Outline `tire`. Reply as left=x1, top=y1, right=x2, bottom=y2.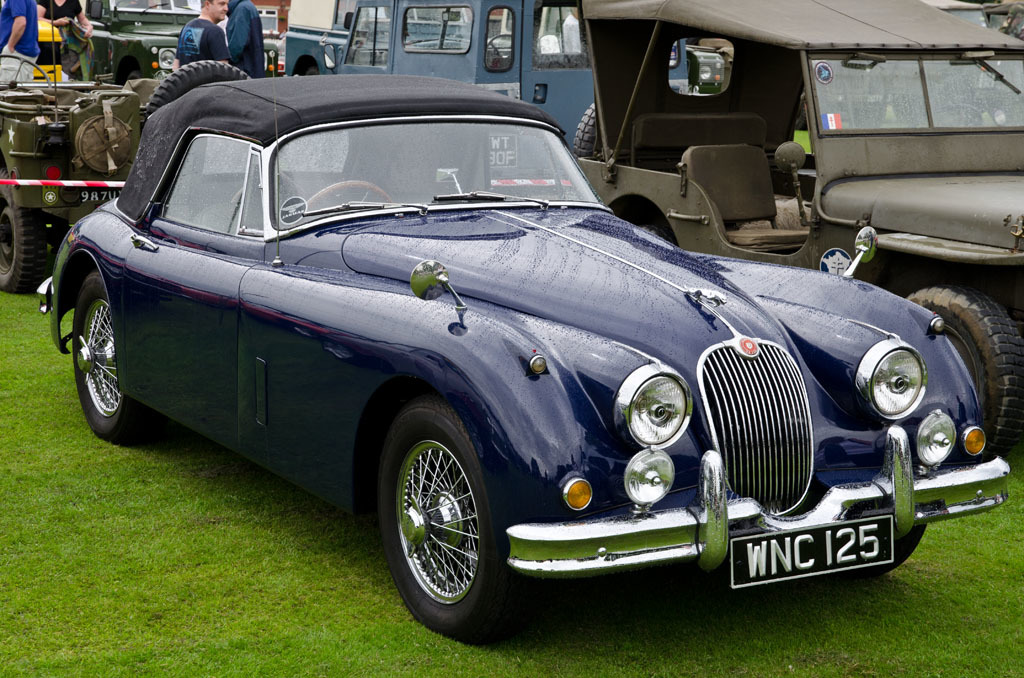
left=299, top=62, right=320, bottom=78.
